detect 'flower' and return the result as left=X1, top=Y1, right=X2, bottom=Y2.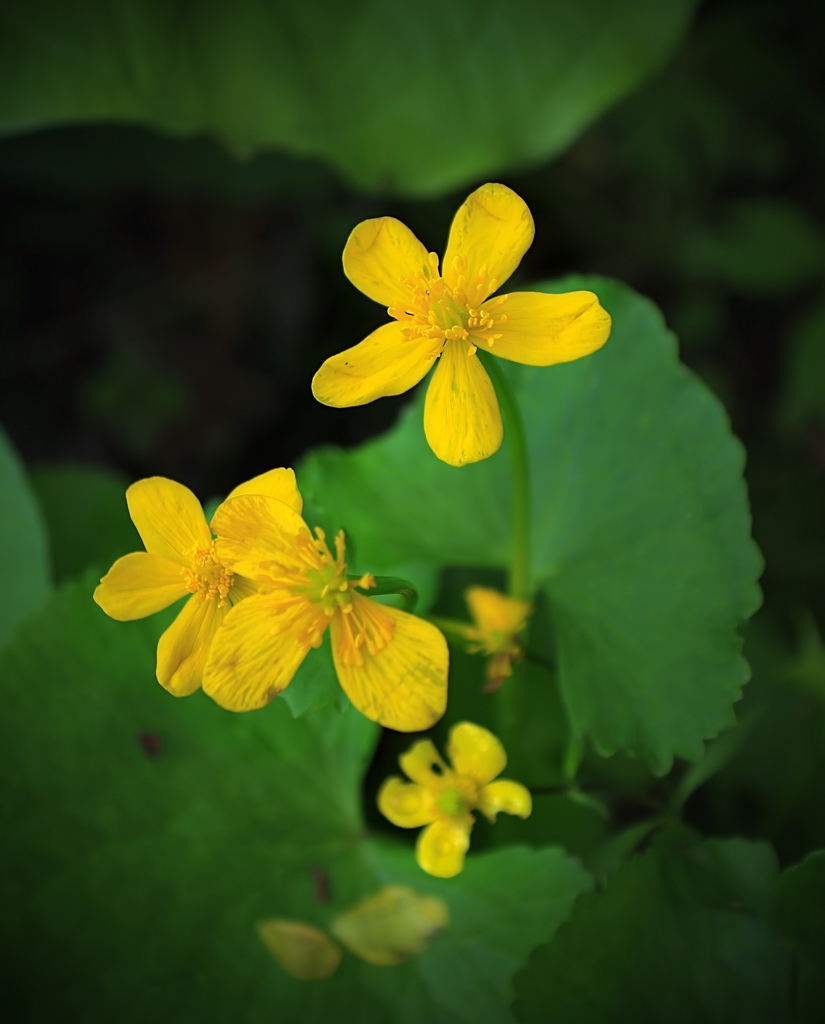
left=379, top=711, right=535, bottom=883.
